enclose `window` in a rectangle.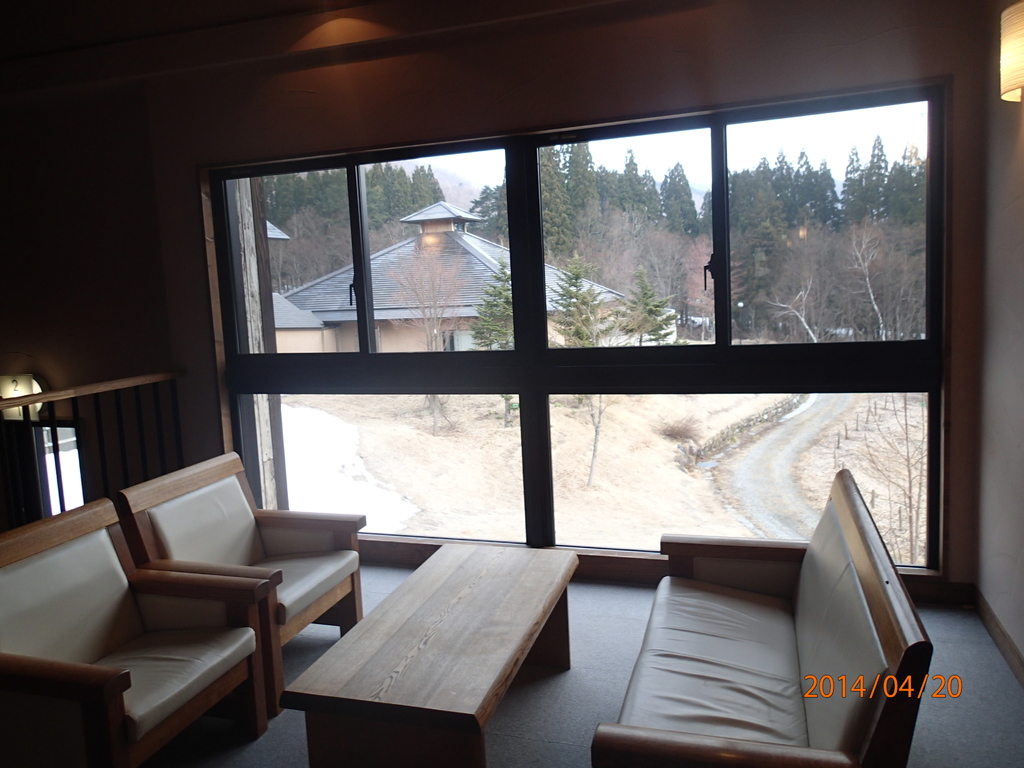
bbox(29, 425, 83, 517).
